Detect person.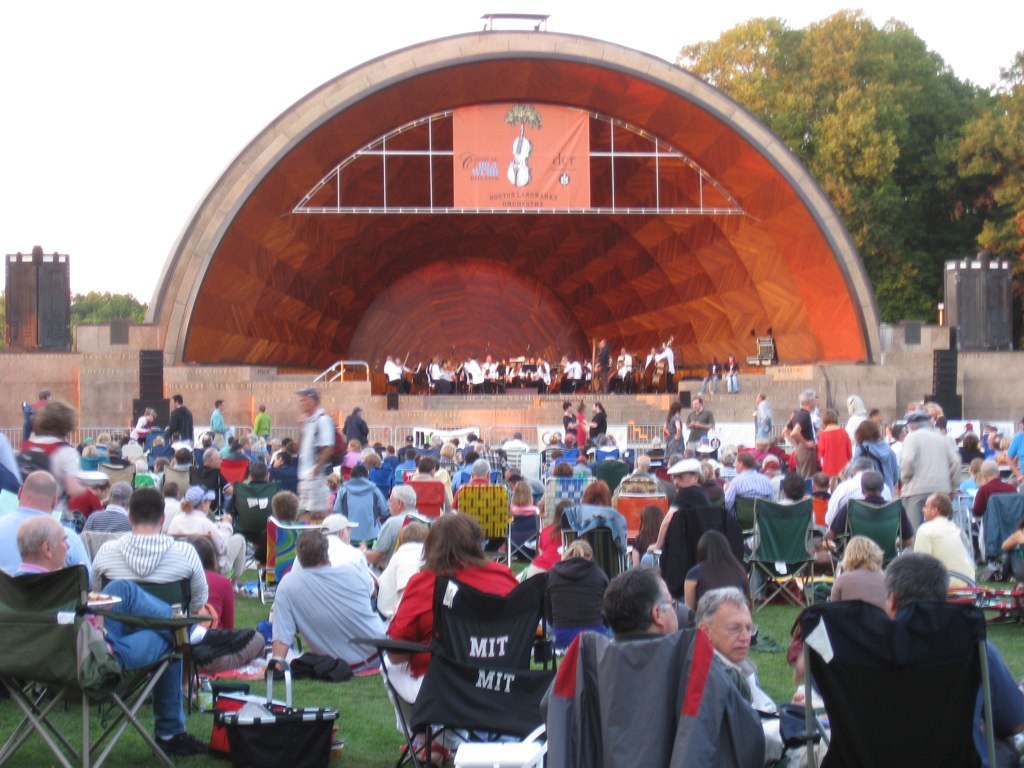
Detected at {"x1": 999, "y1": 520, "x2": 1023, "y2": 581}.
